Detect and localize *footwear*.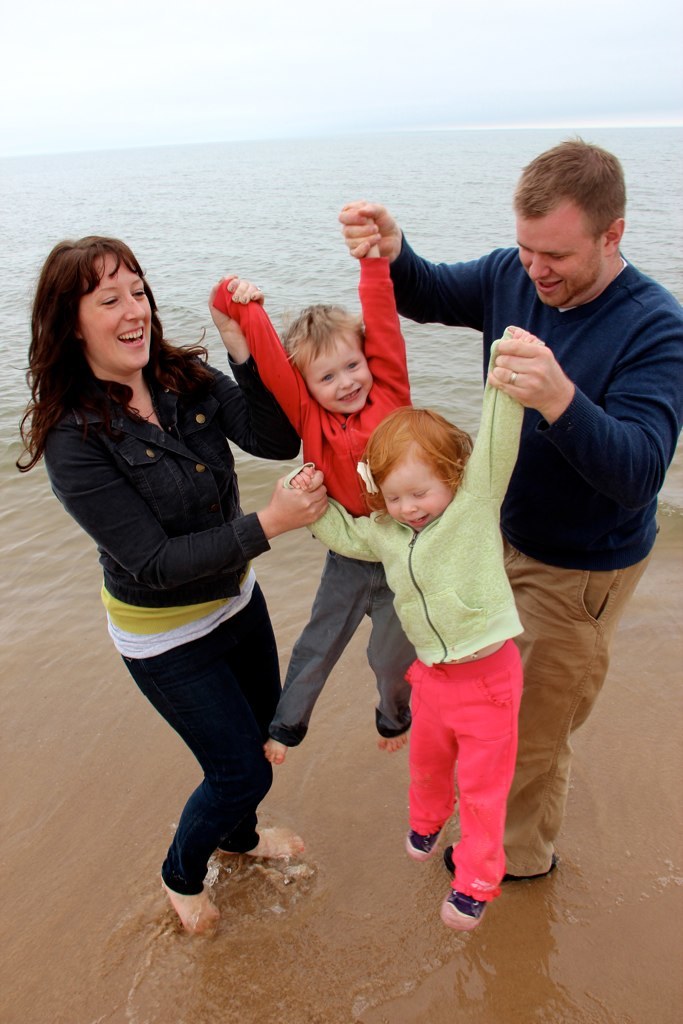
Localized at [left=444, top=842, right=554, bottom=881].
